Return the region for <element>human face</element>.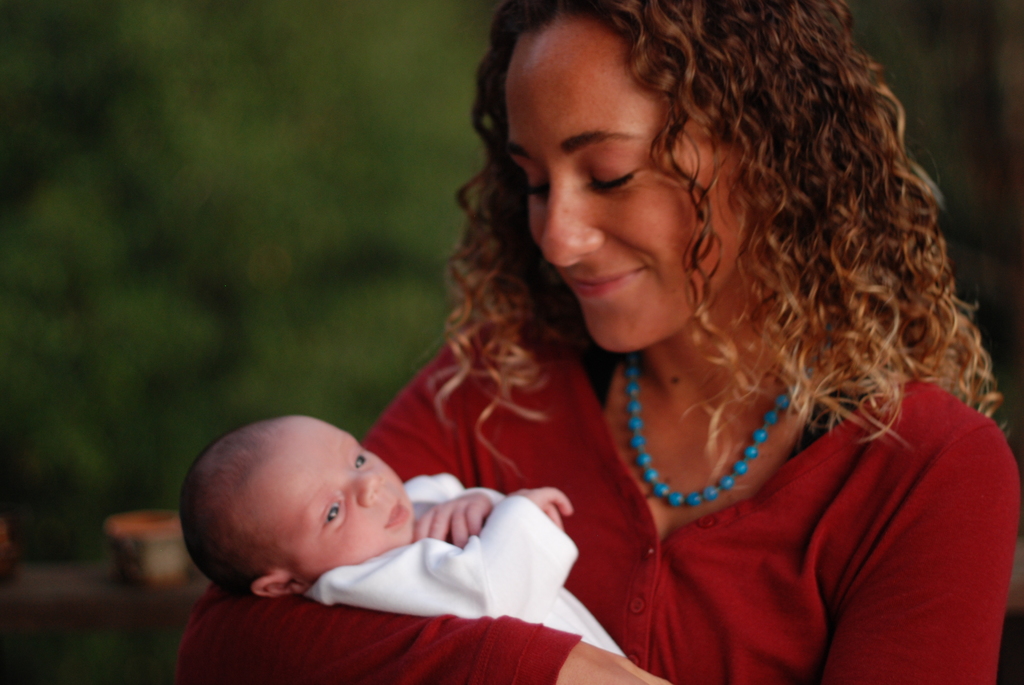
<region>496, 5, 750, 351</region>.
